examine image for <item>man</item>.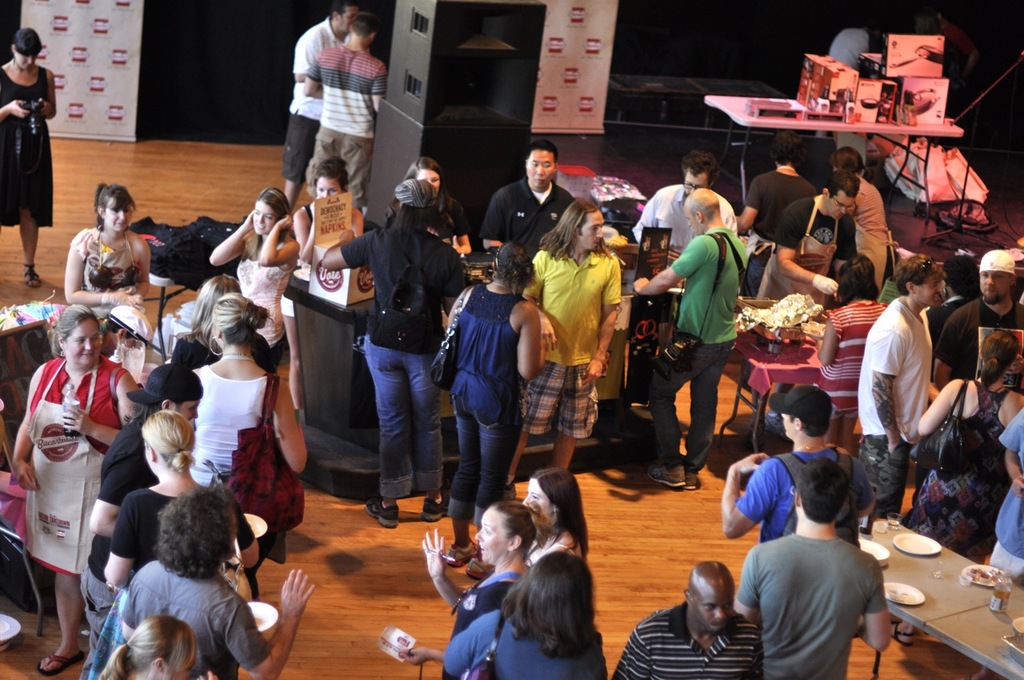
Examination result: [712, 382, 862, 546].
